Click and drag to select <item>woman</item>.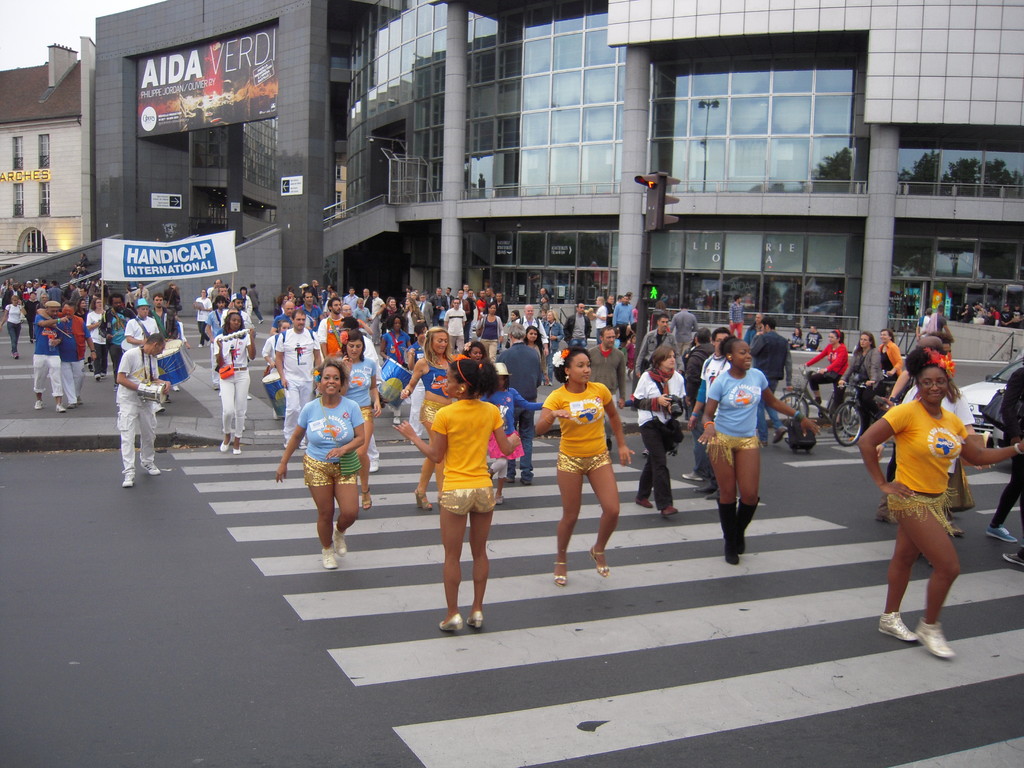
Selection: (left=521, top=324, right=543, bottom=356).
